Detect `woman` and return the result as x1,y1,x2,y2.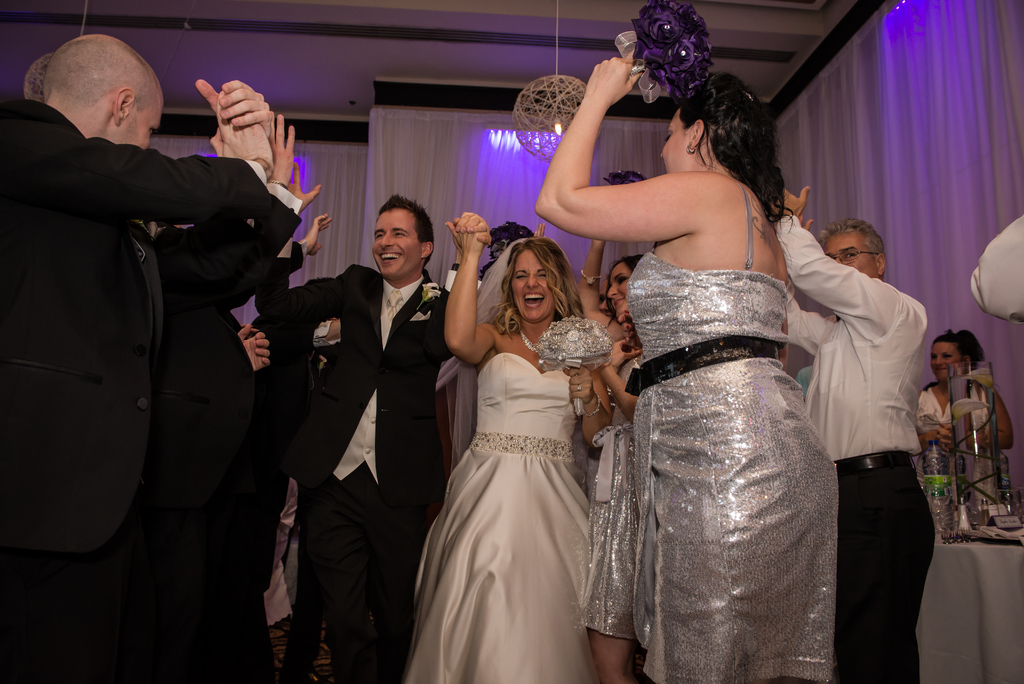
388,215,607,683.
